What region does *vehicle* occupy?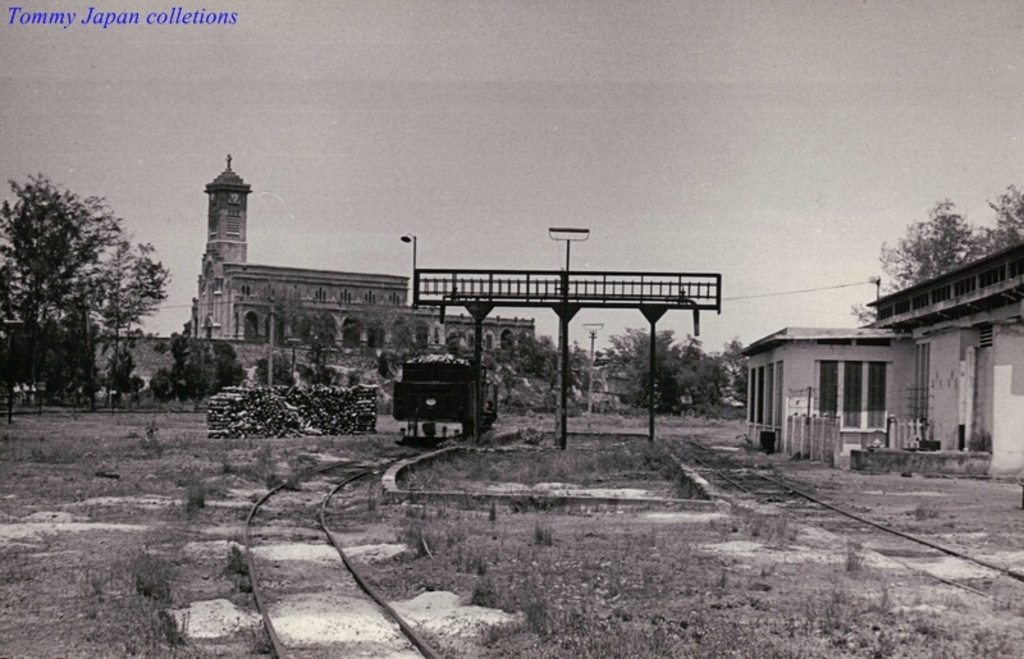
detection(372, 351, 489, 456).
